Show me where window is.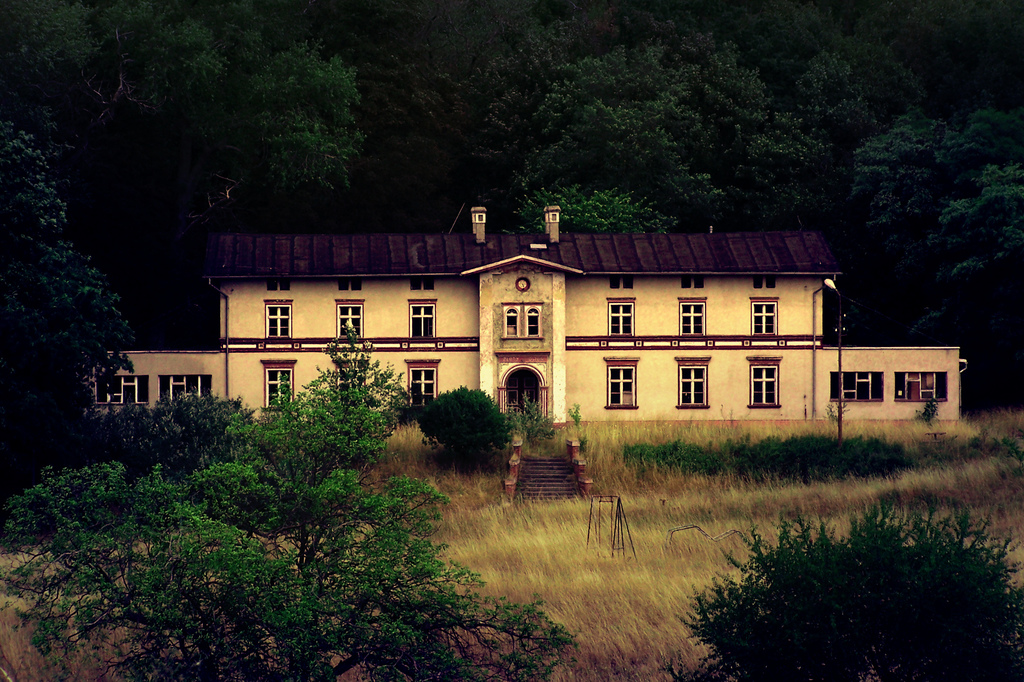
window is at x1=827, y1=371, x2=884, y2=400.
